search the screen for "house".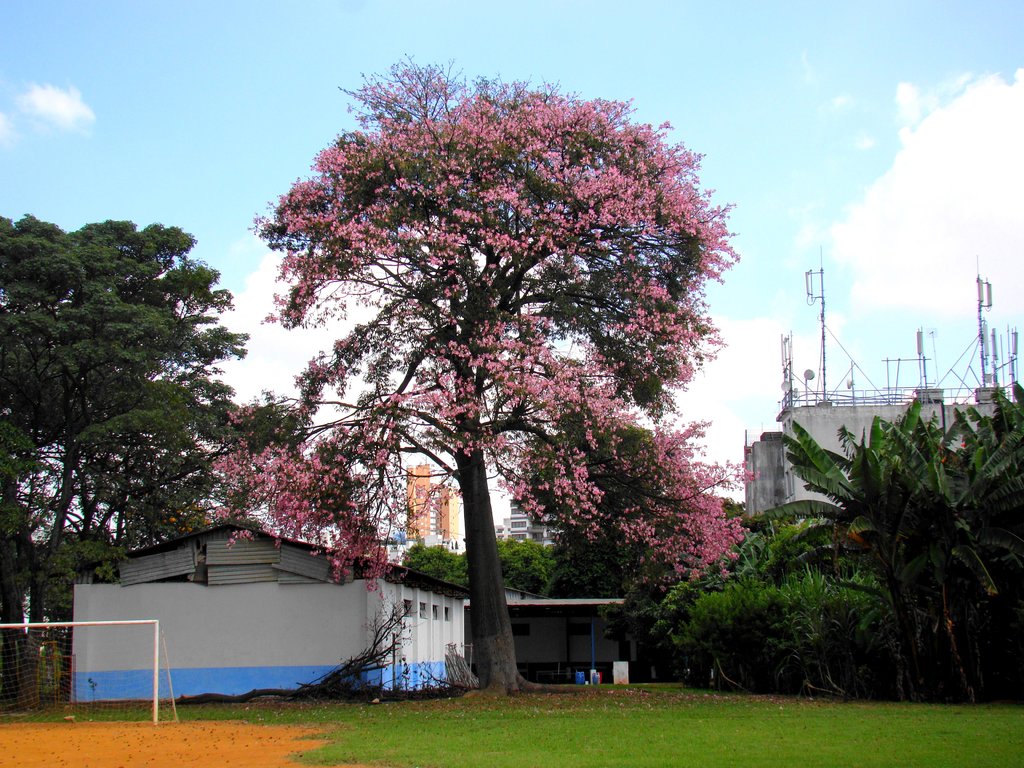
Found at {"x1": 744, "y1": 384, "x2": 1023, "y2": 538}.
